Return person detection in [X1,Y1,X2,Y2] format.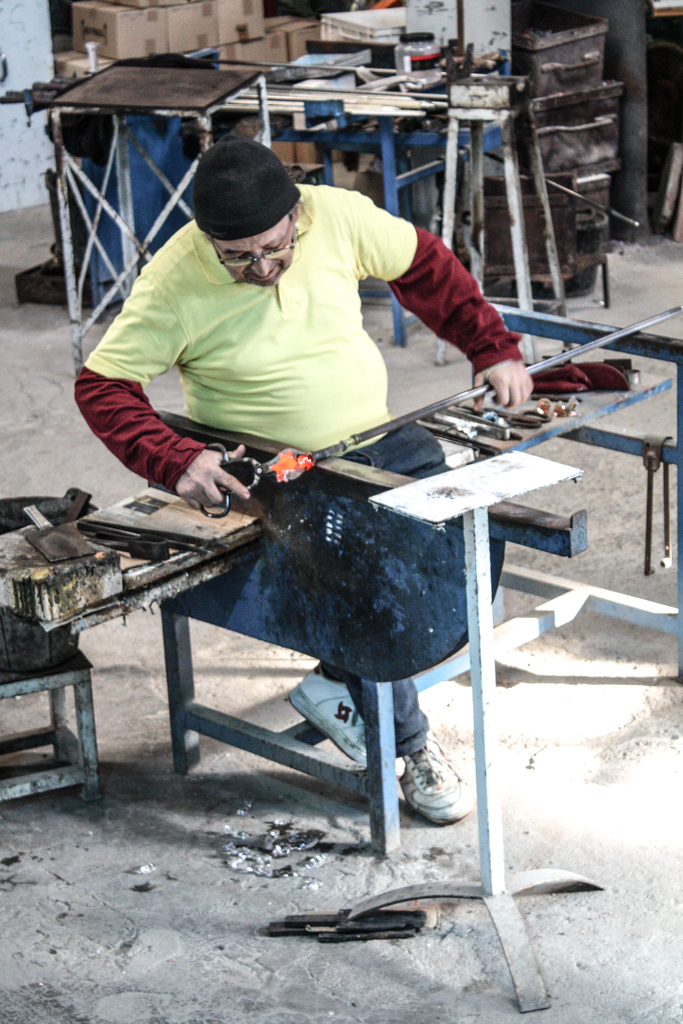
[78,139,542,830].
